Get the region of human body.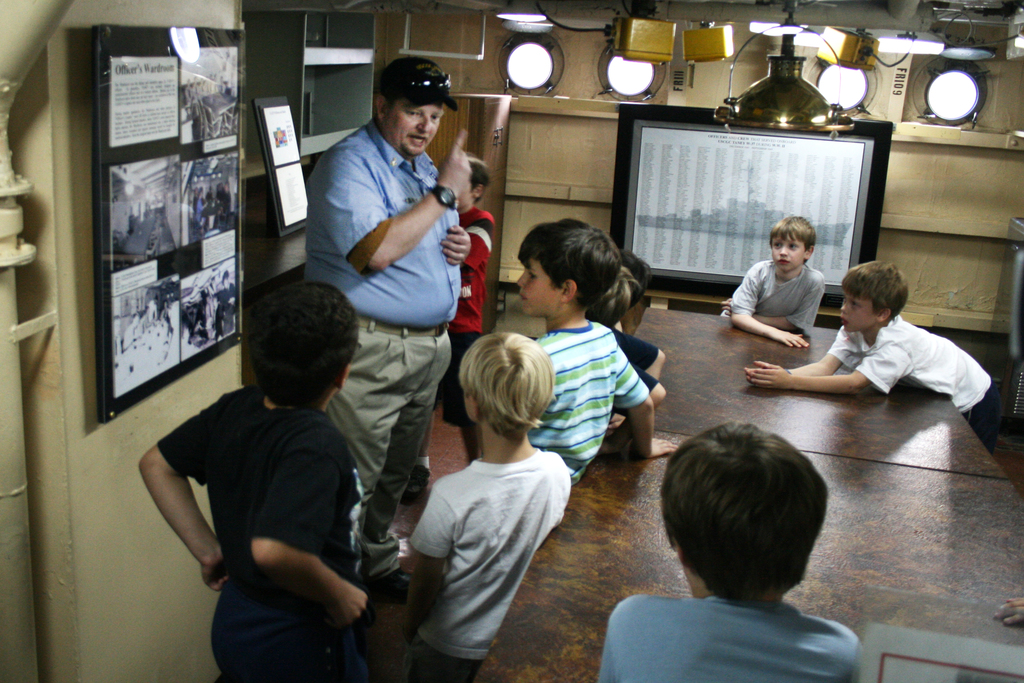
left=518, top=217, right=675, bottom=474.
